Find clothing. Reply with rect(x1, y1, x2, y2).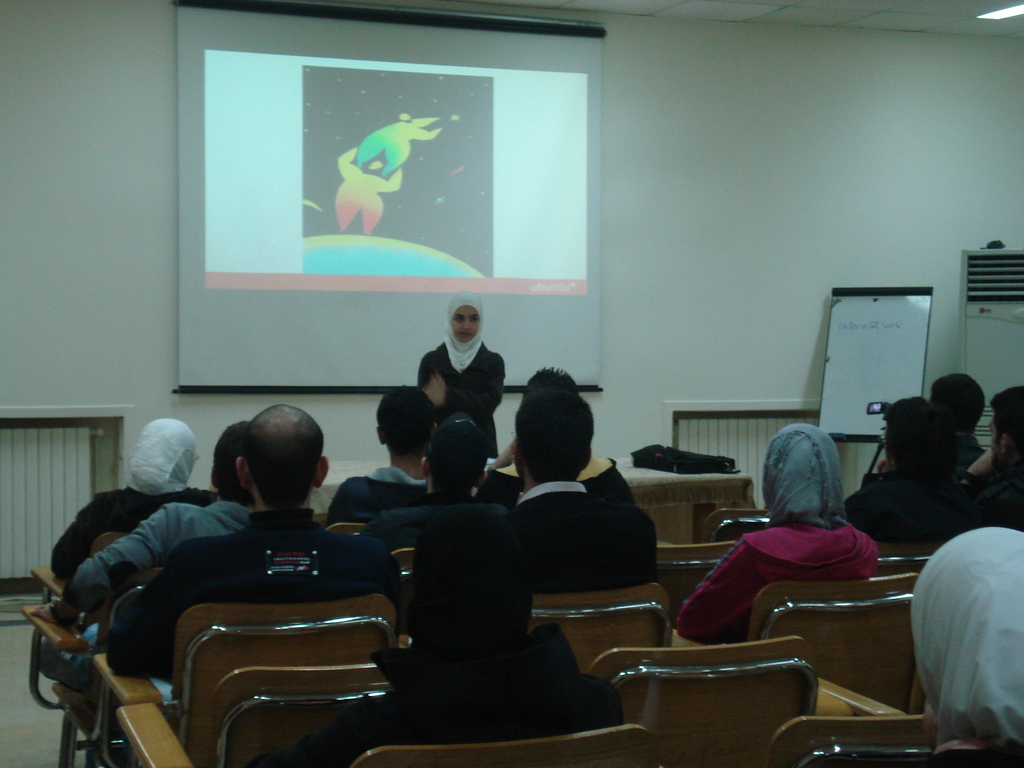
rect(361, 499, 509, 550).
